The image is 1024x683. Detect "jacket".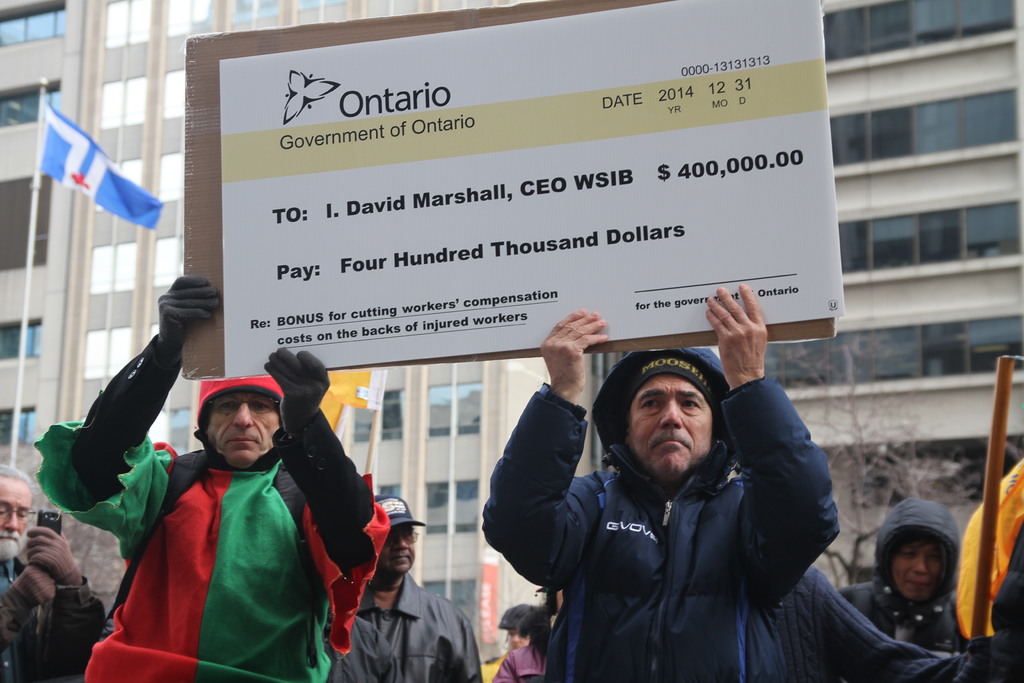
Detection: <bbox>483, 638, 552, 682</bbox>.
